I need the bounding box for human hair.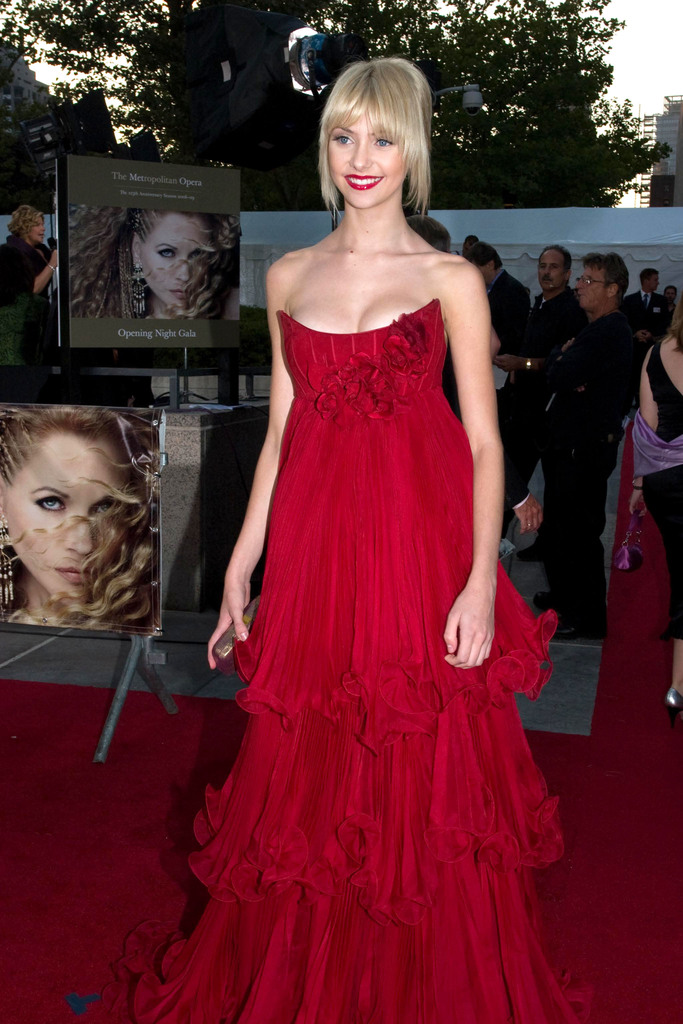
Here it is: l=66, t=204, r=239, b=321.
